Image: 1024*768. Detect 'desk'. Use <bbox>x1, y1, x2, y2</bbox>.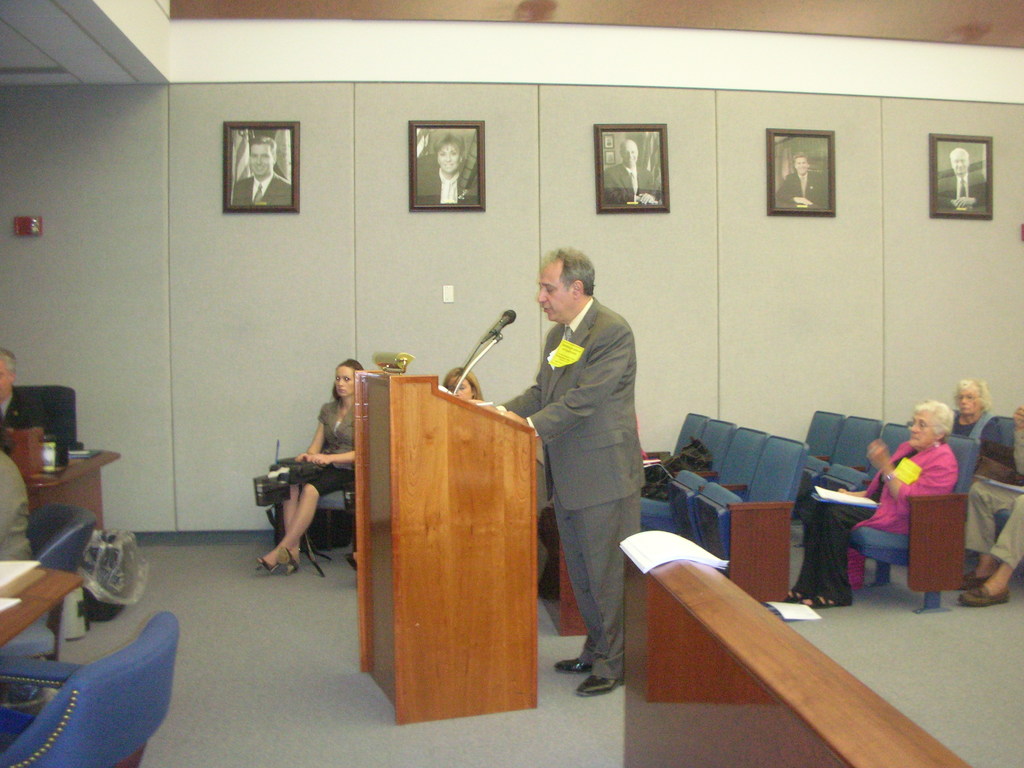
<bbox>24, 445, 124, 526</bbox>.
